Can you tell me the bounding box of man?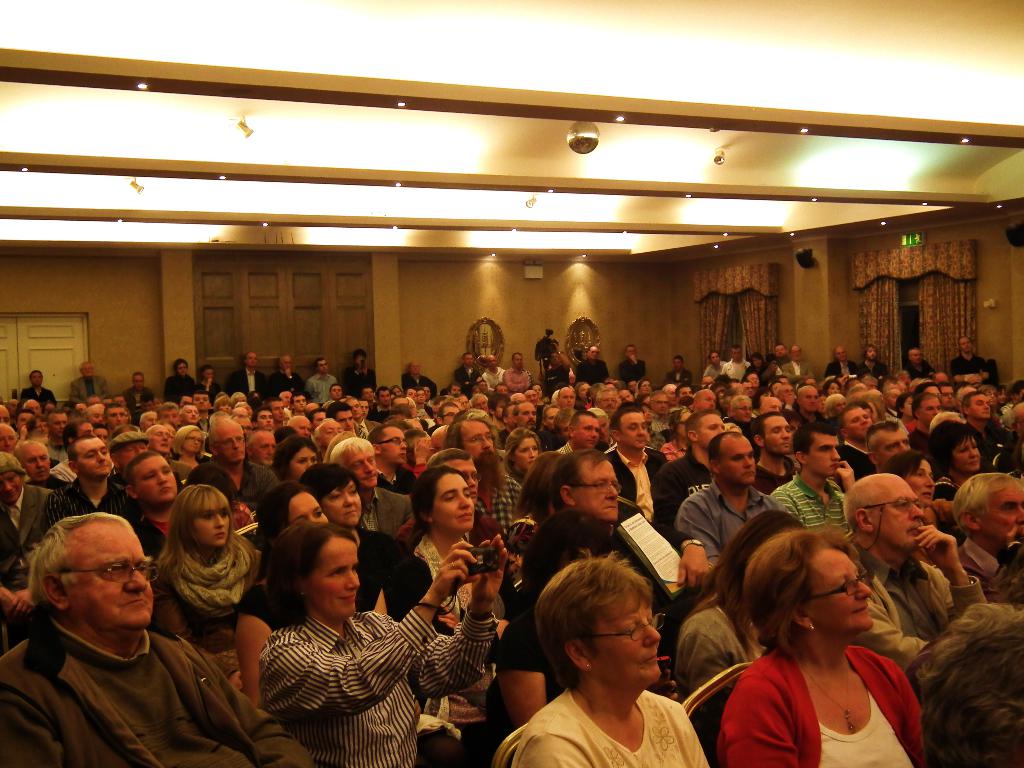
[293, 387, 305, 416].
